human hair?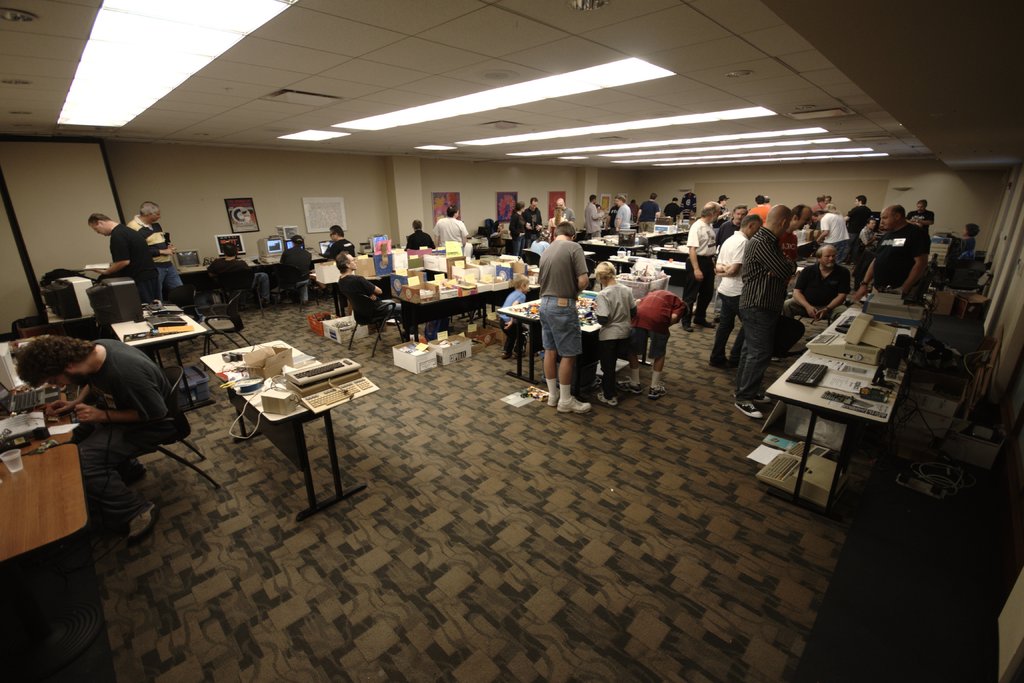
BBox(552, 220, 576, 235)
